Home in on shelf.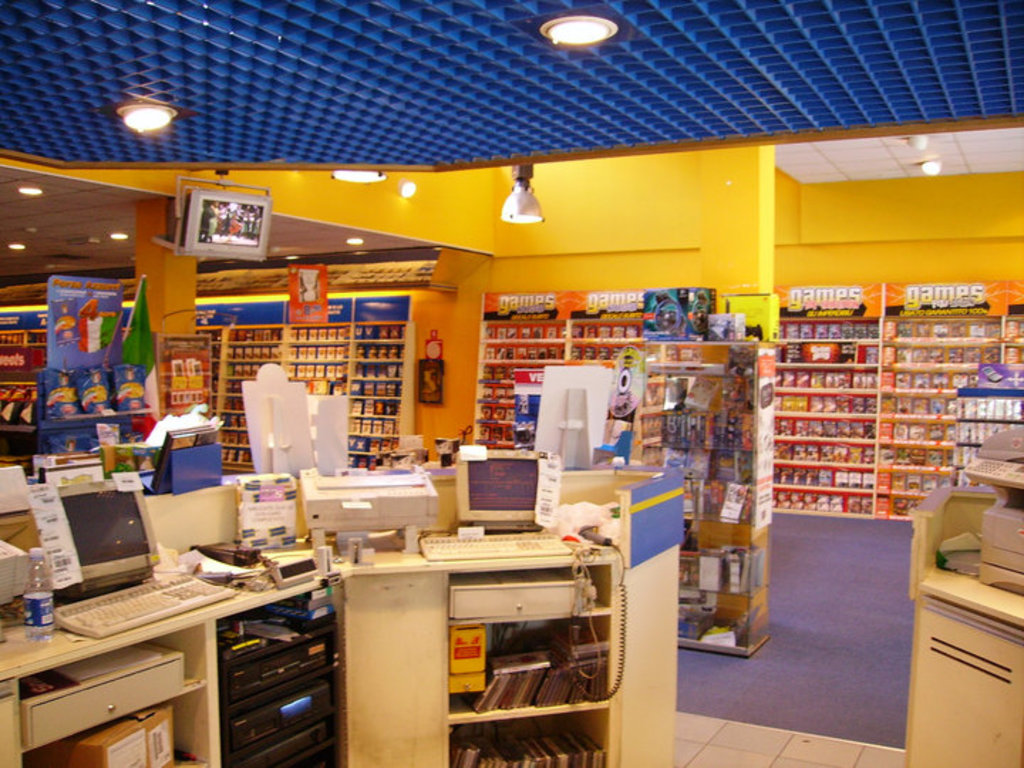
Homed in at rect(466, 303, 653, 455).
